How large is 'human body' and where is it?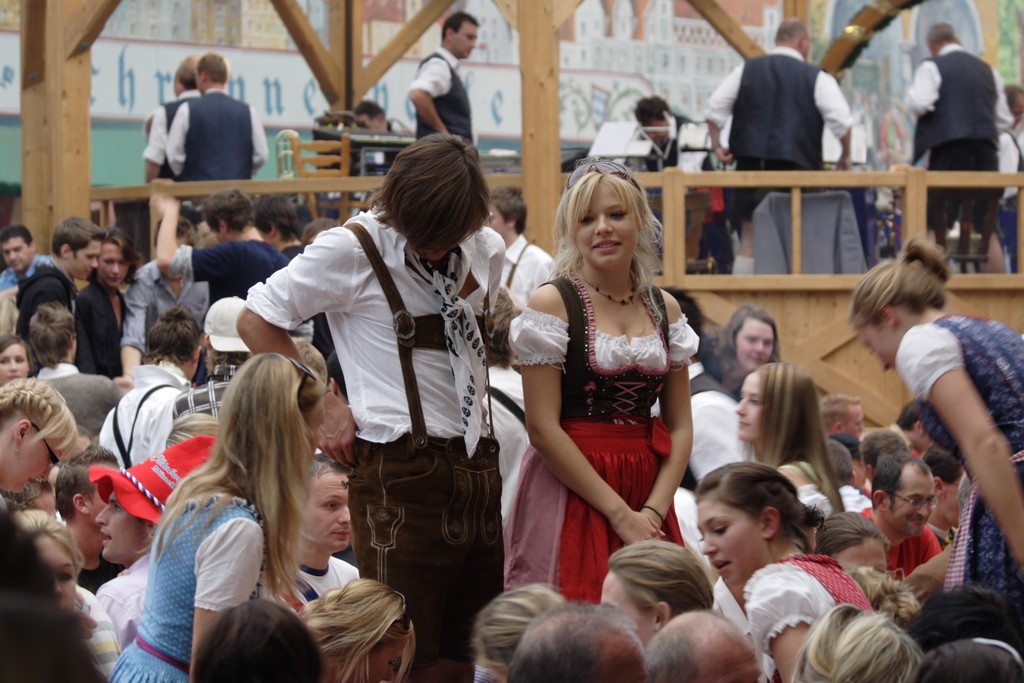
Bounding box: left=697, top=456, right=876, bottom=682.
